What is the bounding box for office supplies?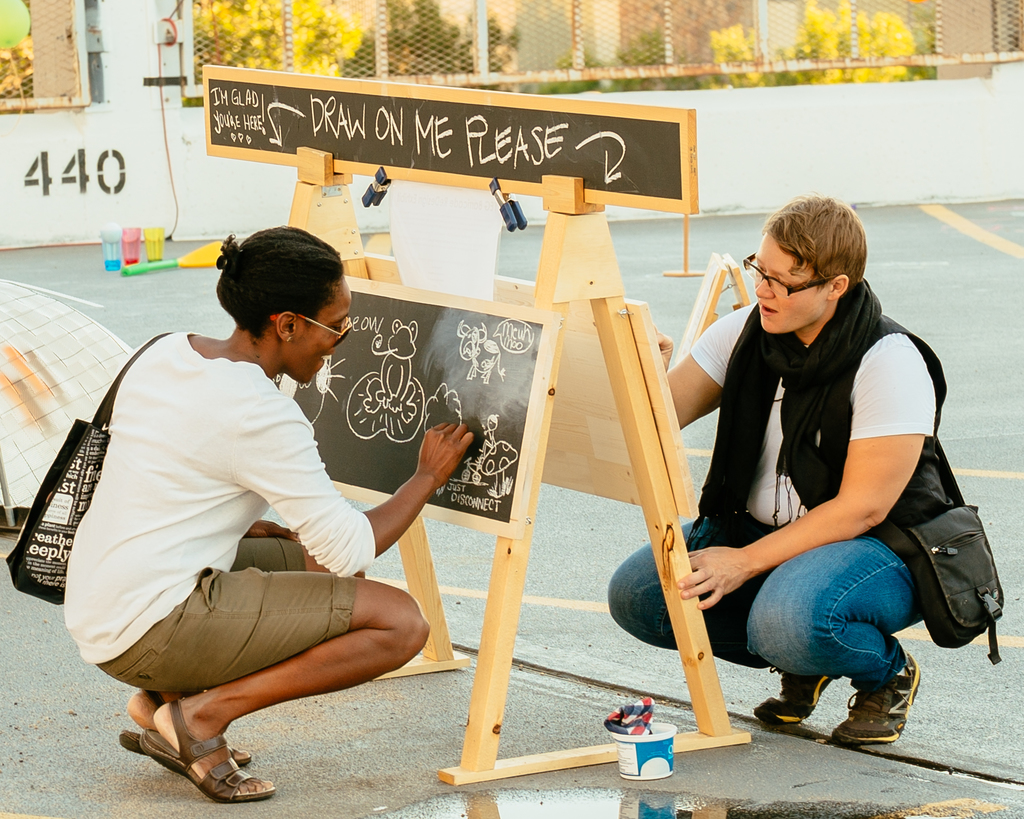
left=207, top=66, right=754, bottom=790.
